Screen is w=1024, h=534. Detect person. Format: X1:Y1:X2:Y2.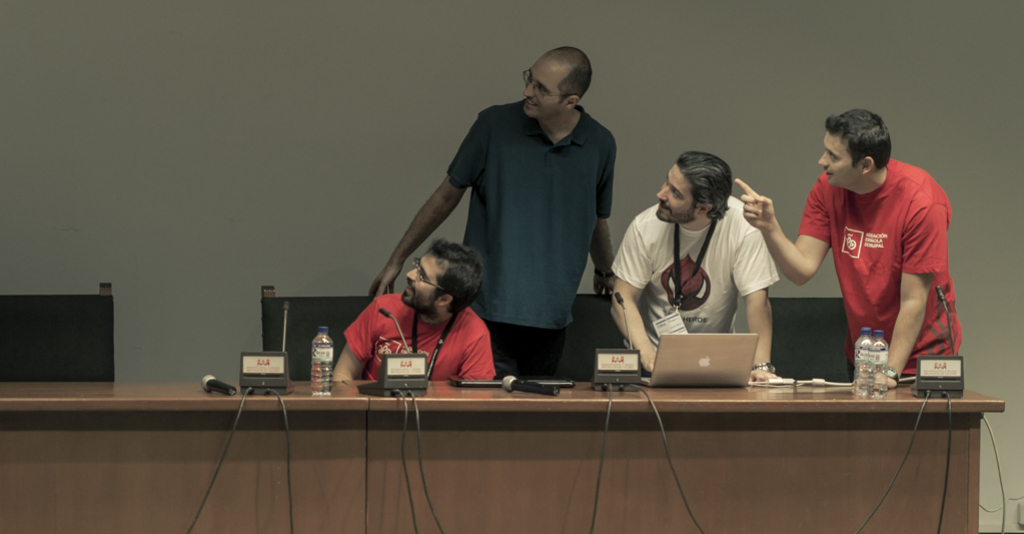
371:45:621:379.
